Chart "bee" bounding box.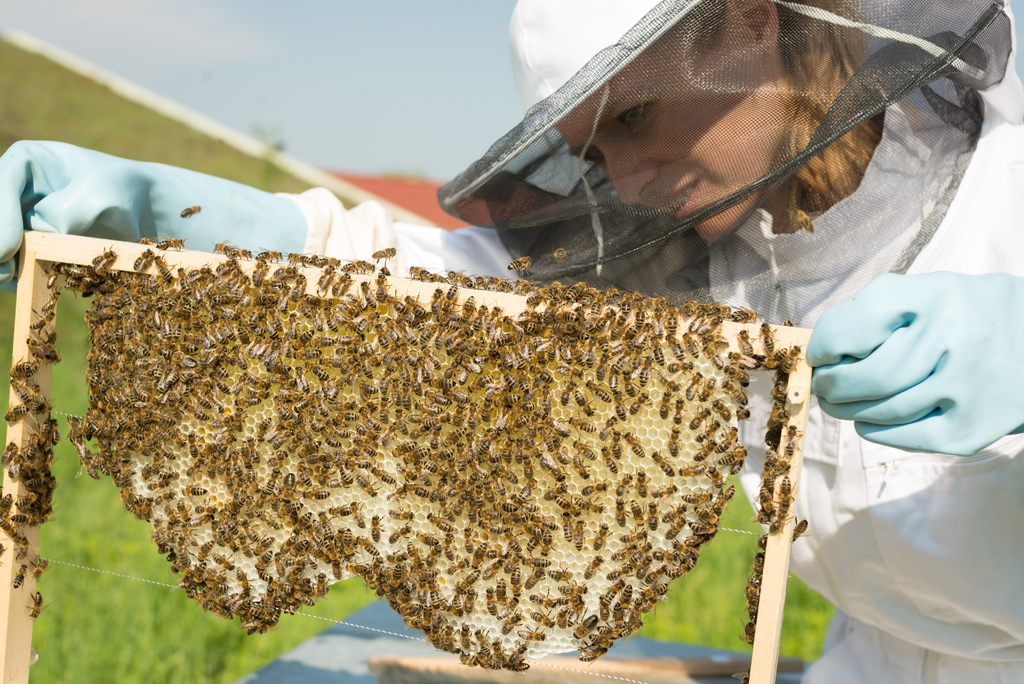
Charted: 2/441/15/466.
